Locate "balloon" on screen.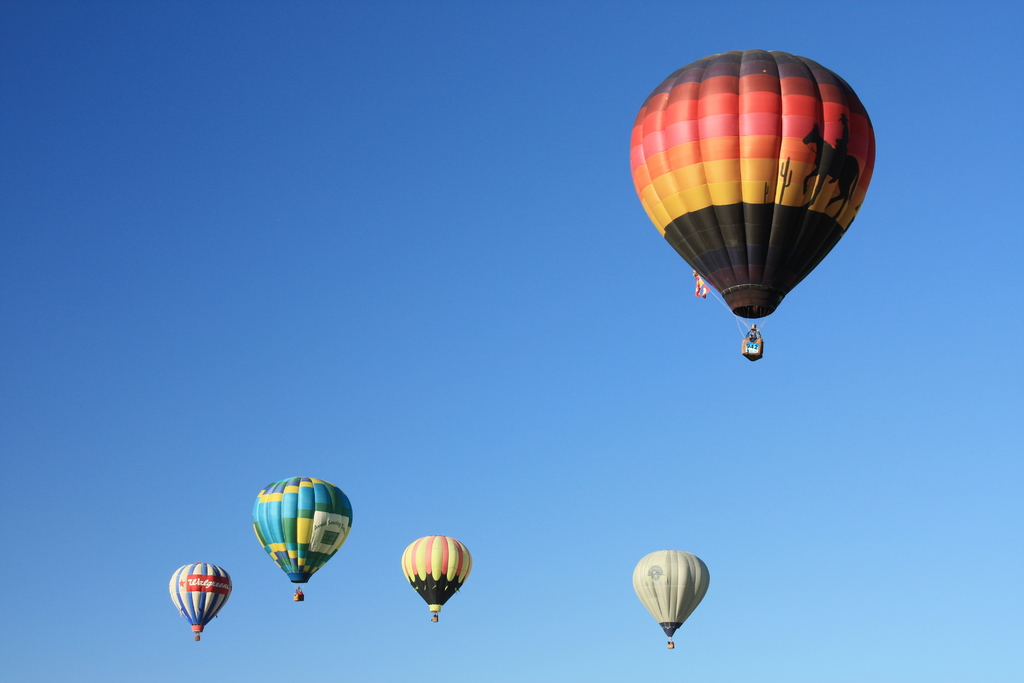
On screen at rect(253, 479, 353, 582).
